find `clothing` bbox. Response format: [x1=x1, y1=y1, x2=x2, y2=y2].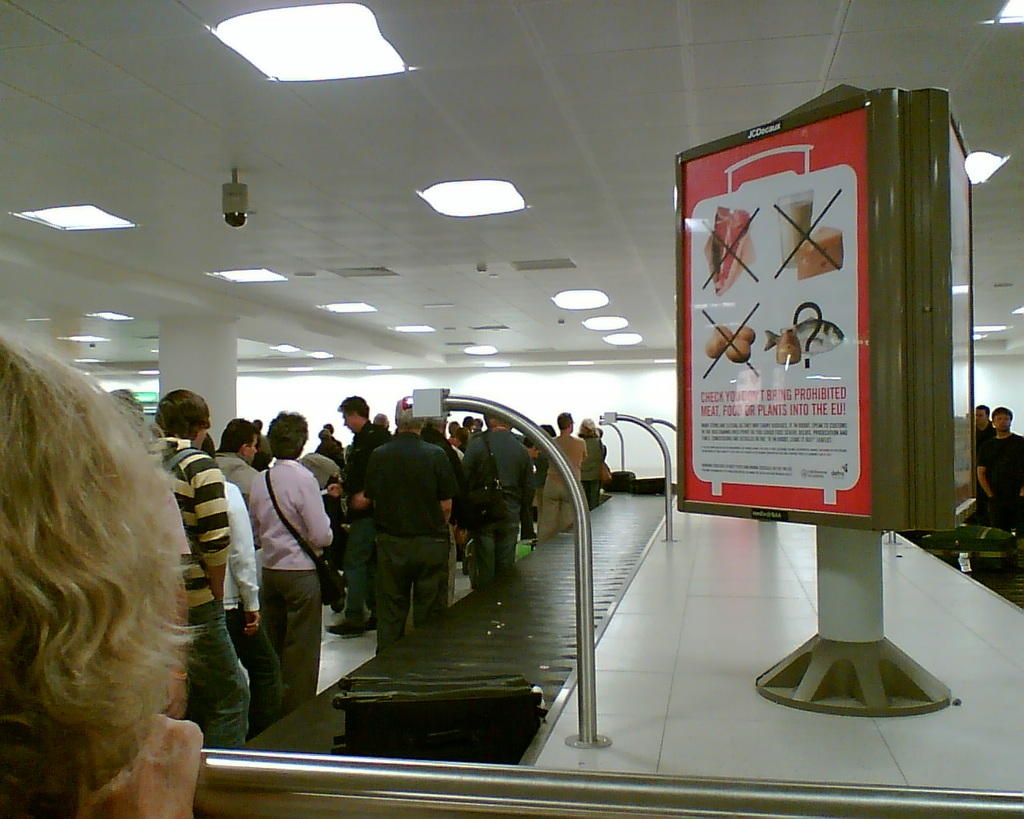
[x1=977, y1=432, x2=1023, y2=505].
